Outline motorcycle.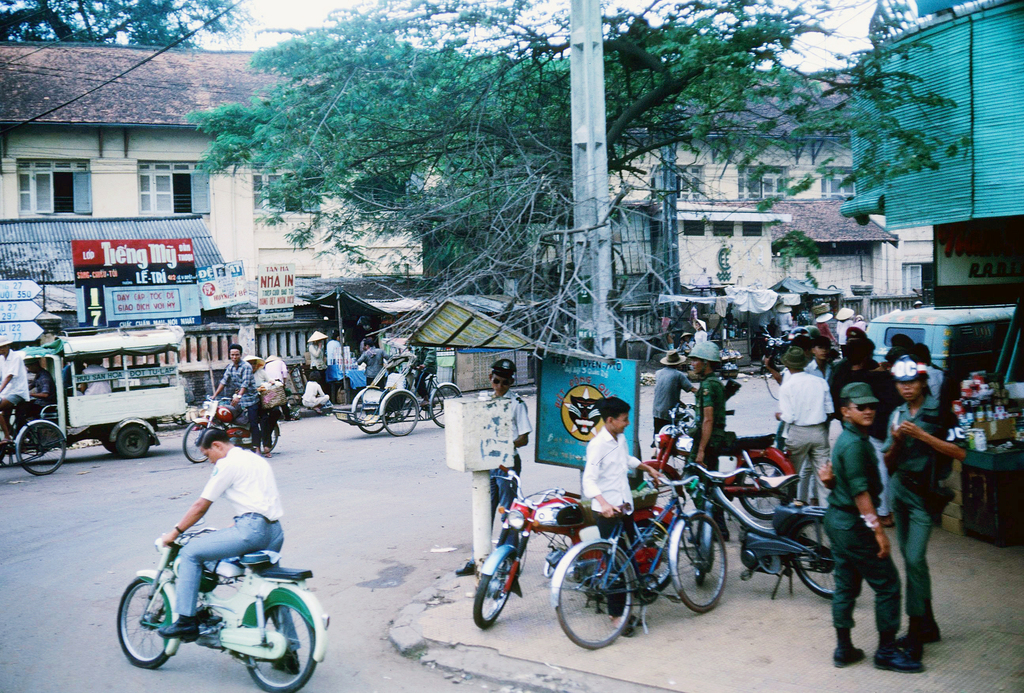
Outline: <box>183,397,279,464</box>.
